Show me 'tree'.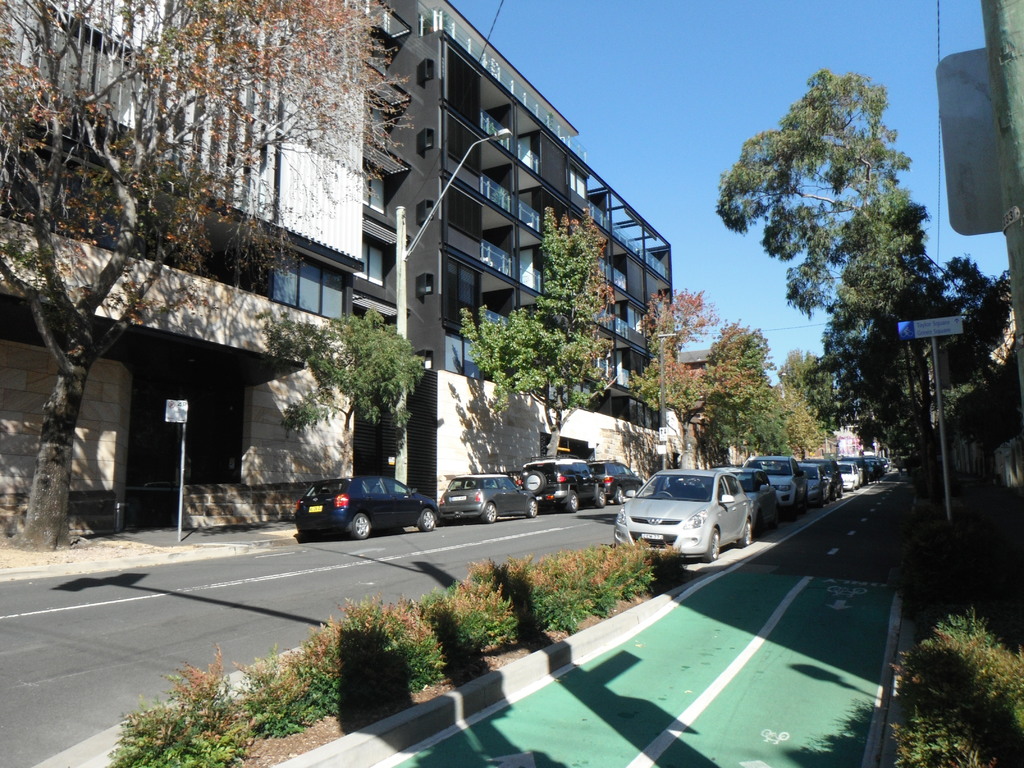
'tree' is here: 0,0,423,552.
